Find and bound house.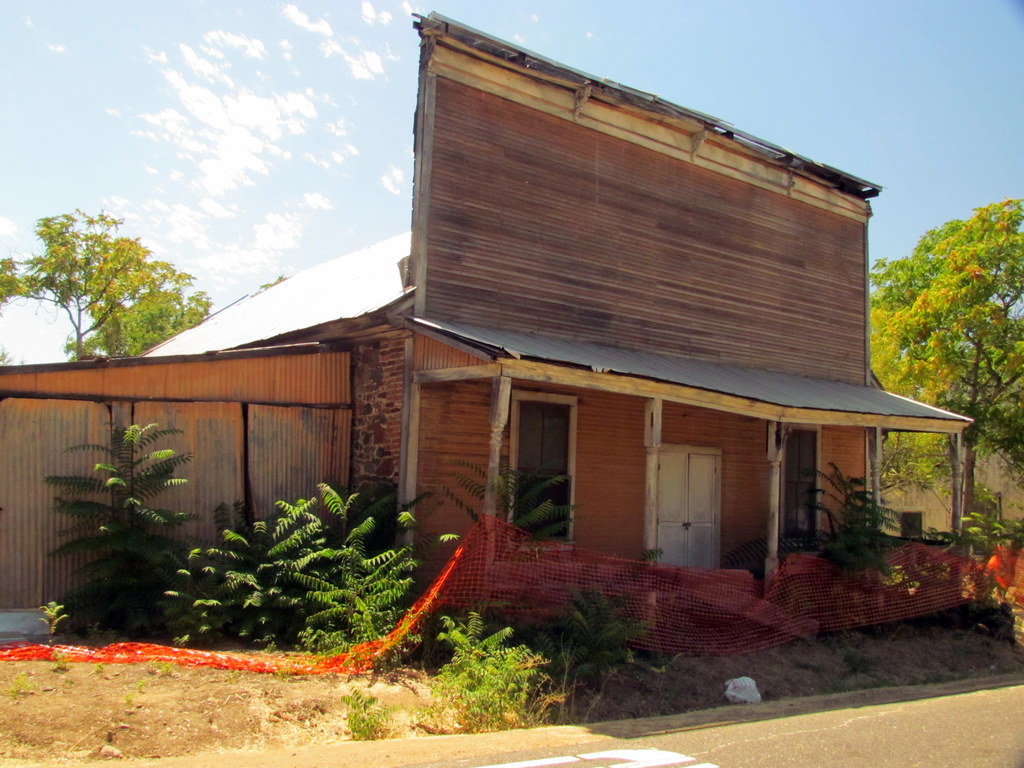
Bound: (142, 273, 886, 655).
